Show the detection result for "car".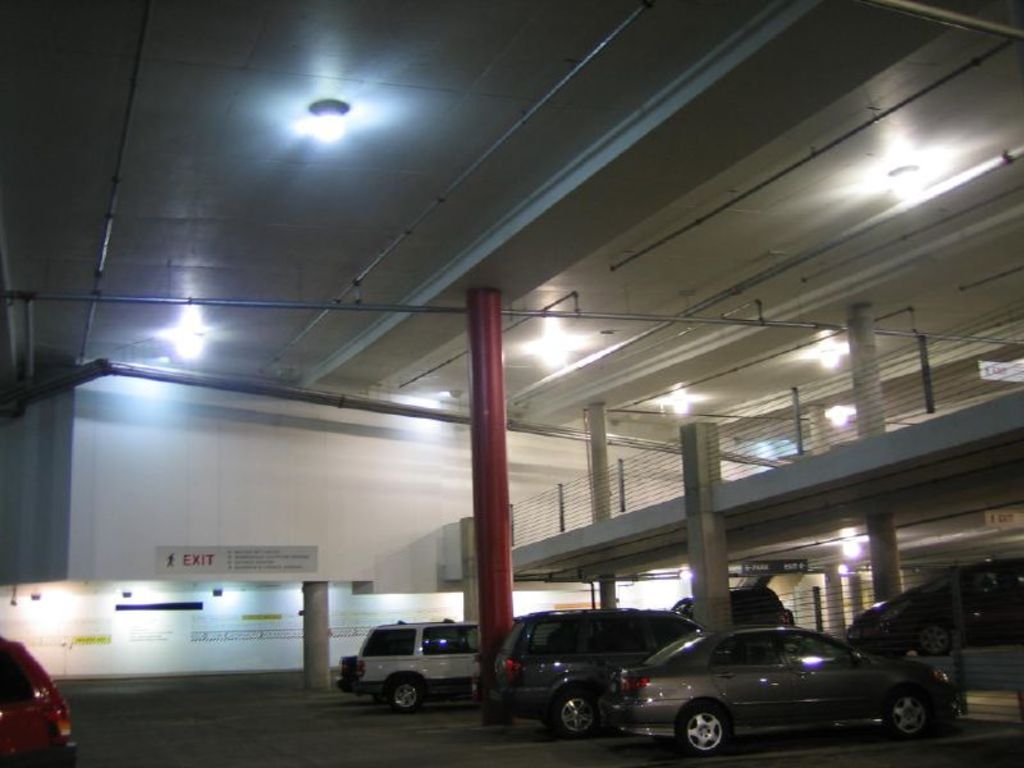
l=598, t=621, r=974, b=750.
